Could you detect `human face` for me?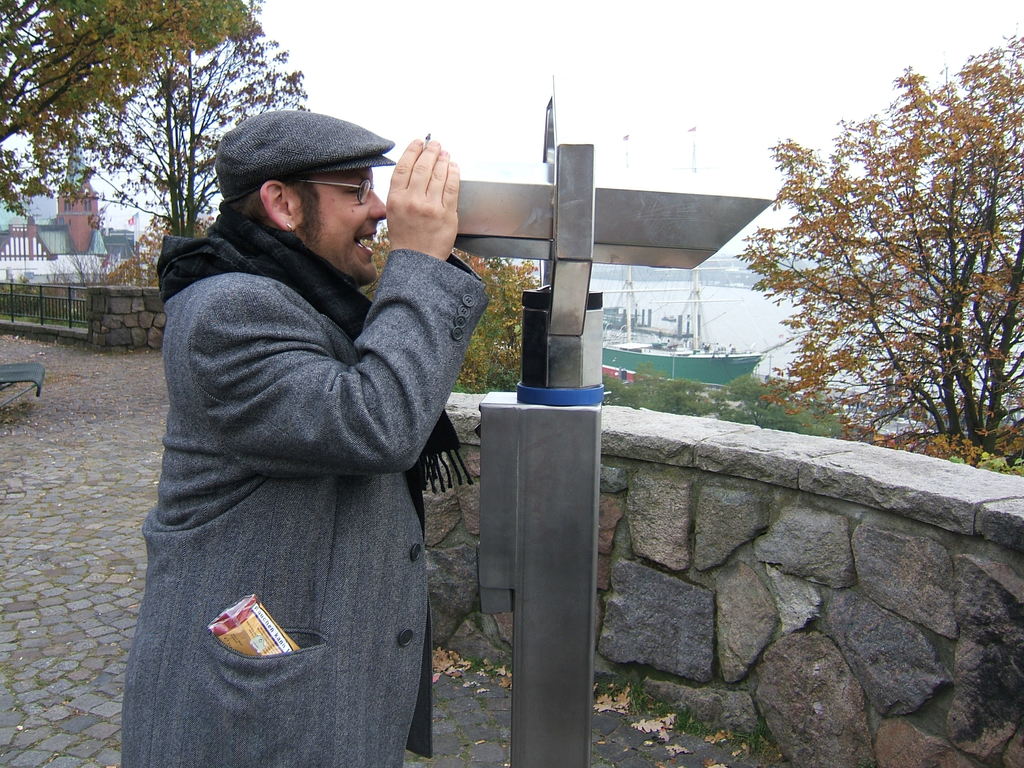
Detection result: box(301, 167, 388, 287).
